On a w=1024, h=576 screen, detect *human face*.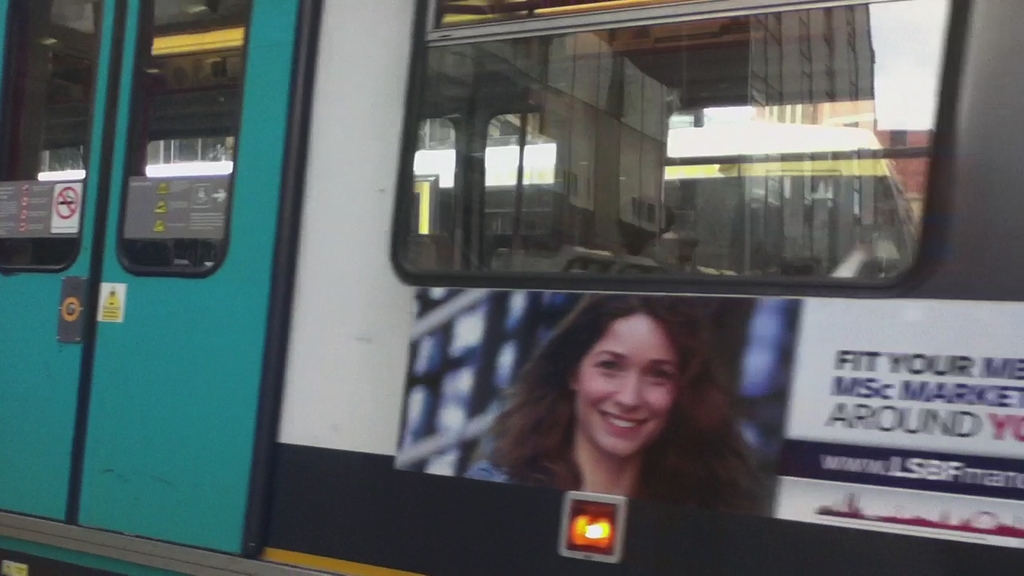
rect(571, 314, 675, 454).
